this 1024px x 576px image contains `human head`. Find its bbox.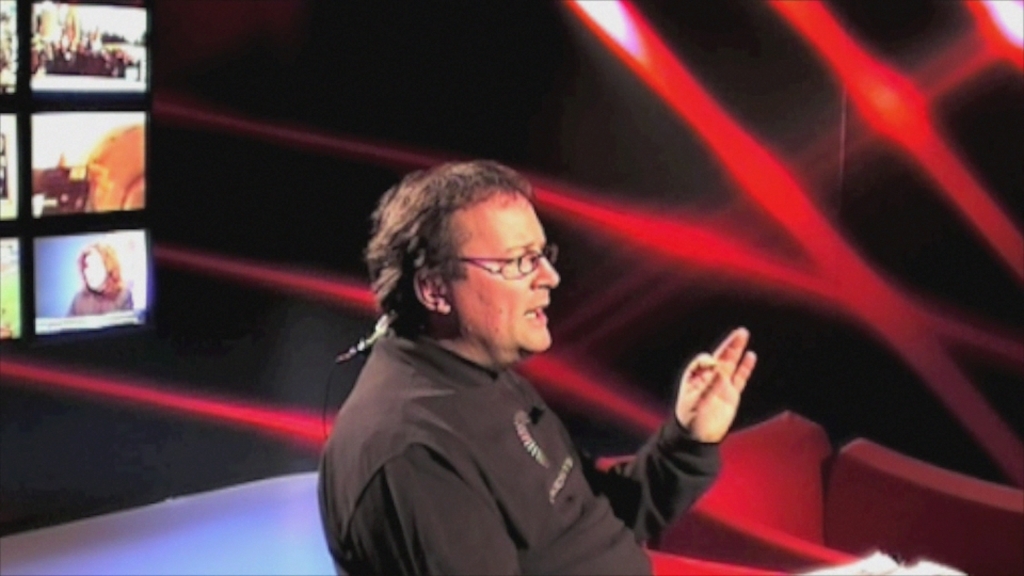
box=[370, 157, 569, 354].
